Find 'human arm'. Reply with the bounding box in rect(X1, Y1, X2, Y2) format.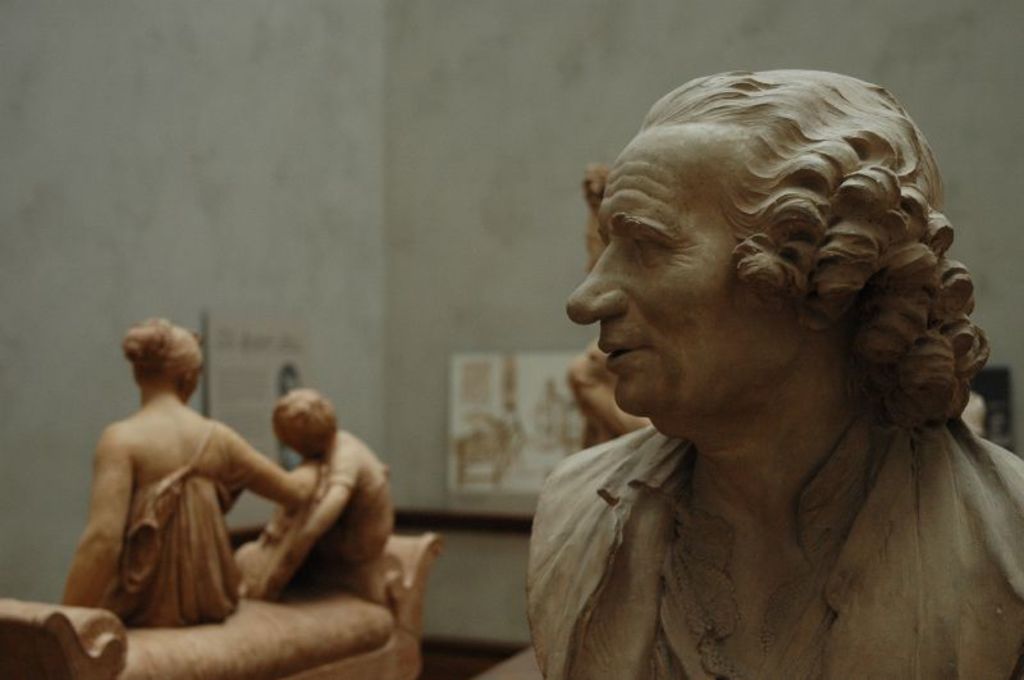
rect(58, 437, 137, 611).
